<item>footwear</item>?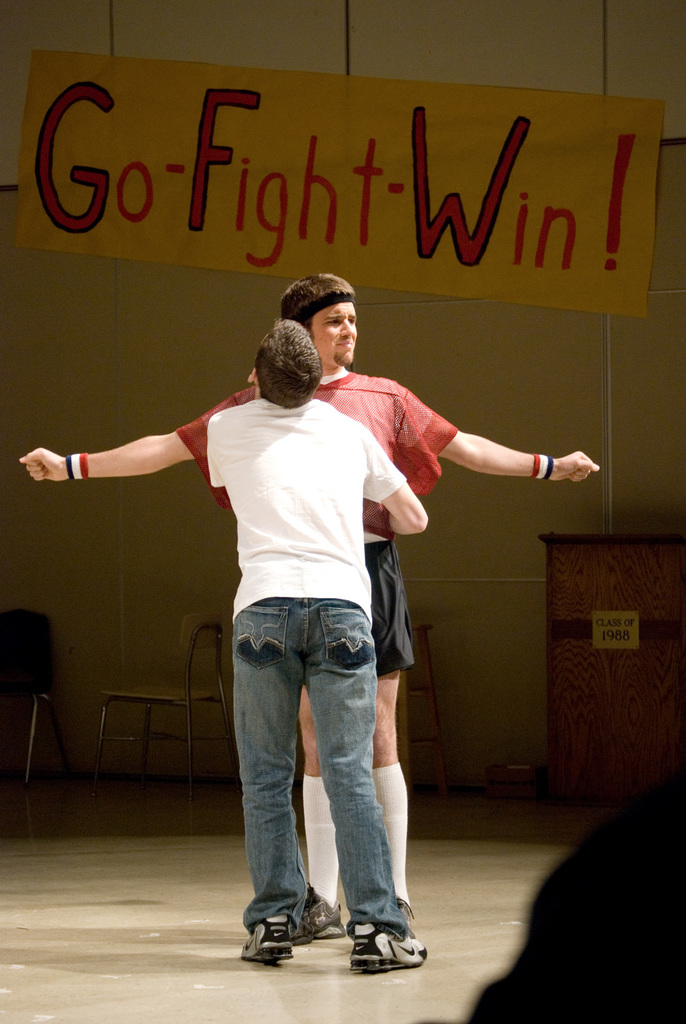
286:880:335:945
